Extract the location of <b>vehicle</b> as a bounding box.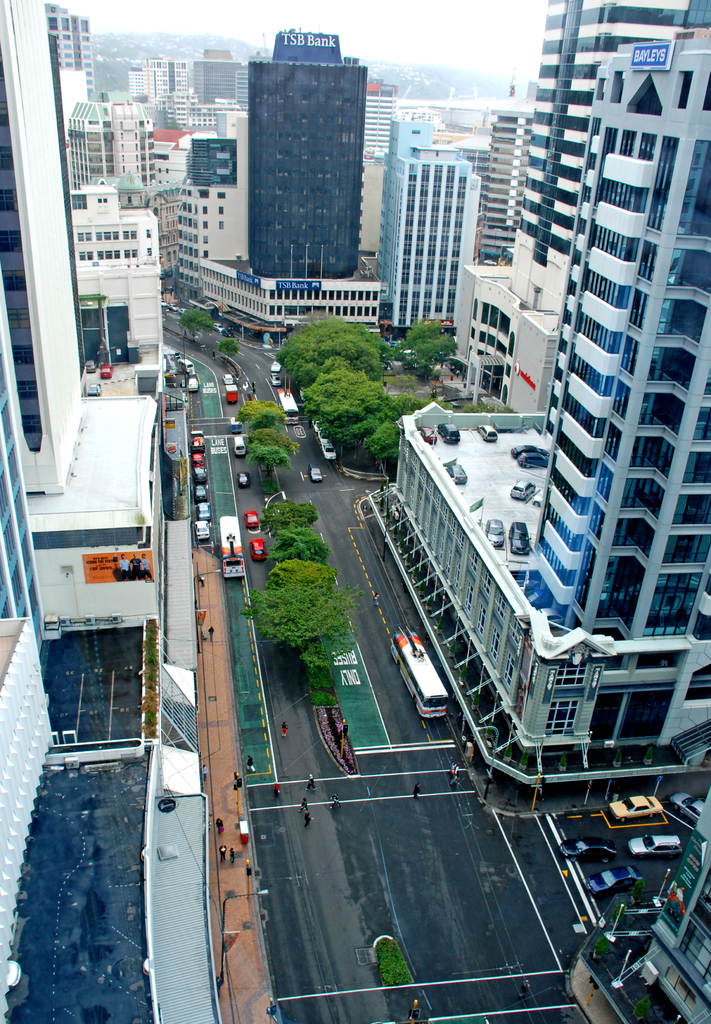
locate(211, 323, 224, 330).
